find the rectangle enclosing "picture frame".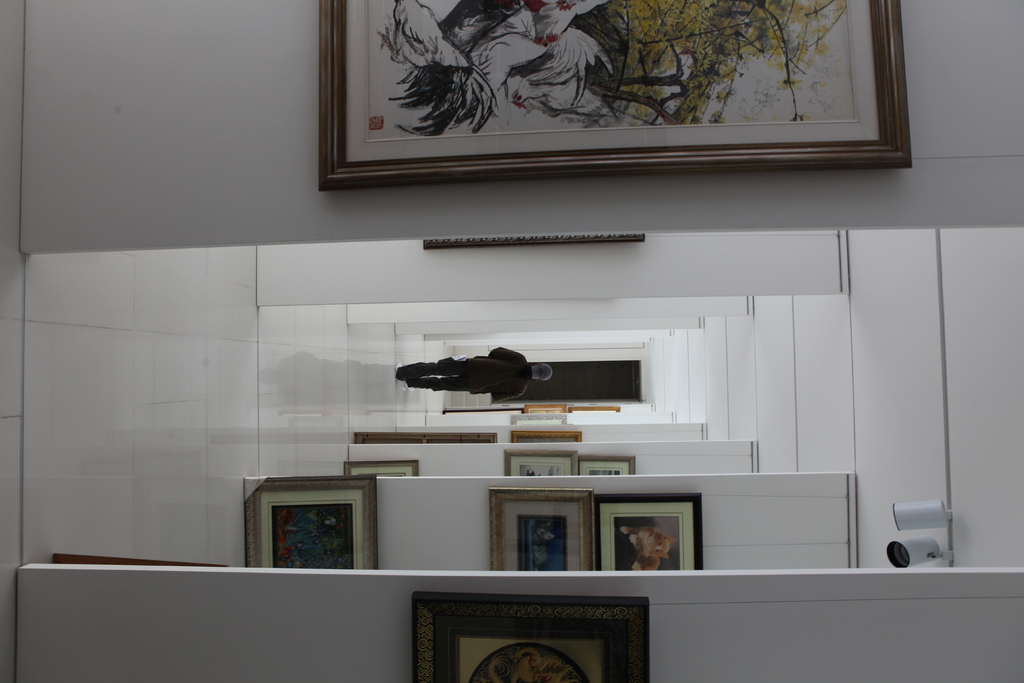
245:473:378:570.
